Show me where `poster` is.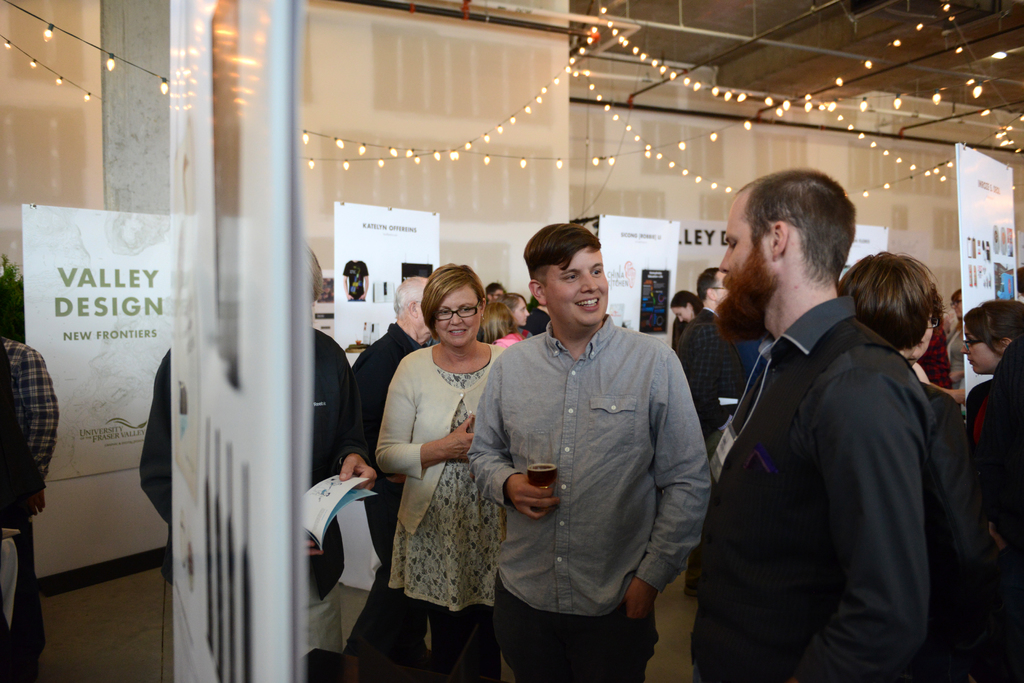
`poster` is at {"x1": 333, "y1": 200, "x2": 439, "y2": 353}.
